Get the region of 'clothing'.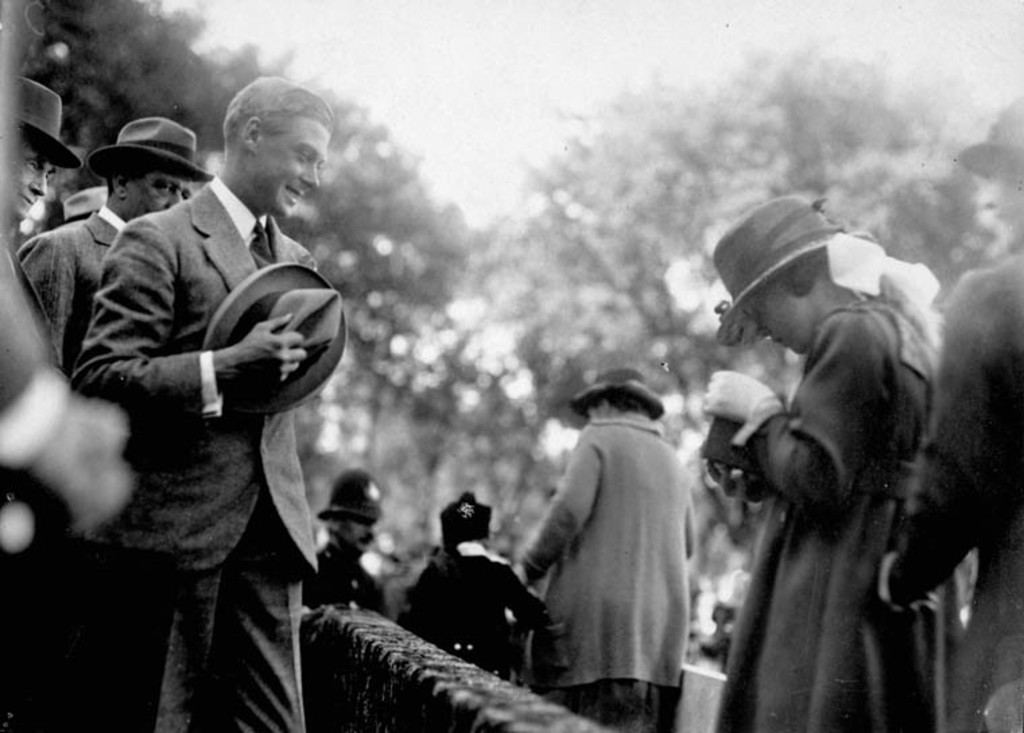
[397,550,555,680].
